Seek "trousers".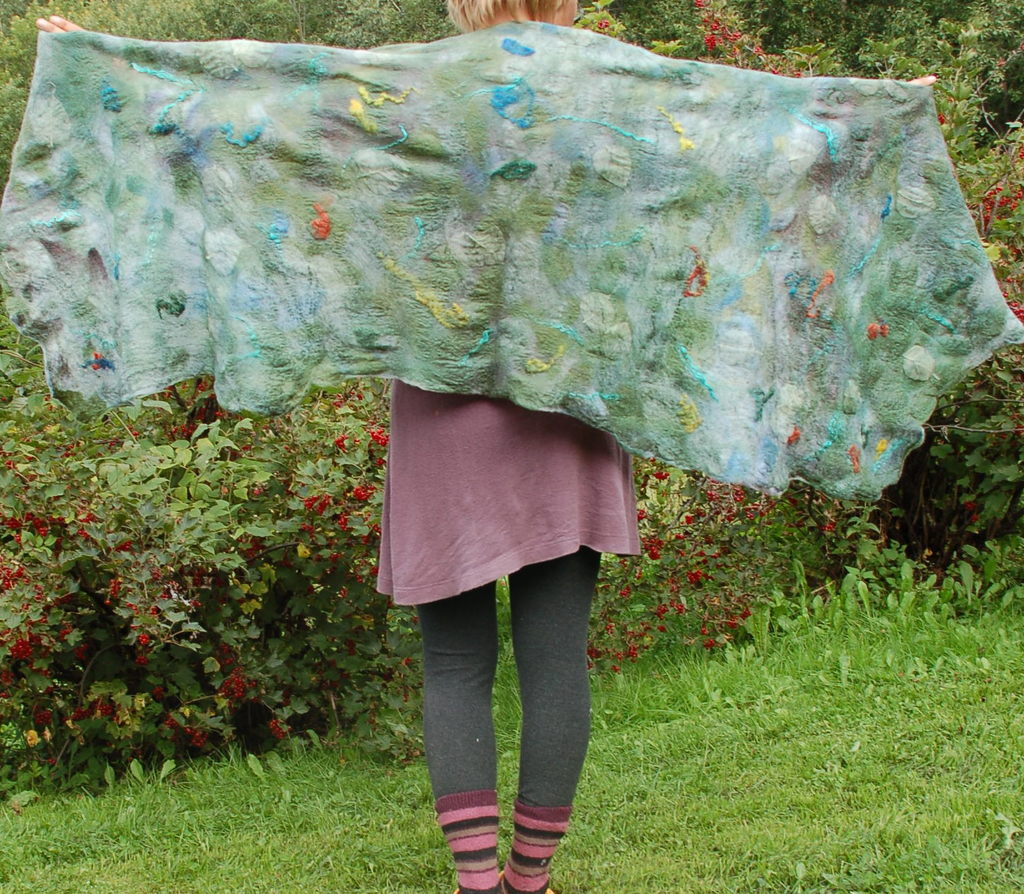
[x1=396, y1=499, x2=616, y2=808].
